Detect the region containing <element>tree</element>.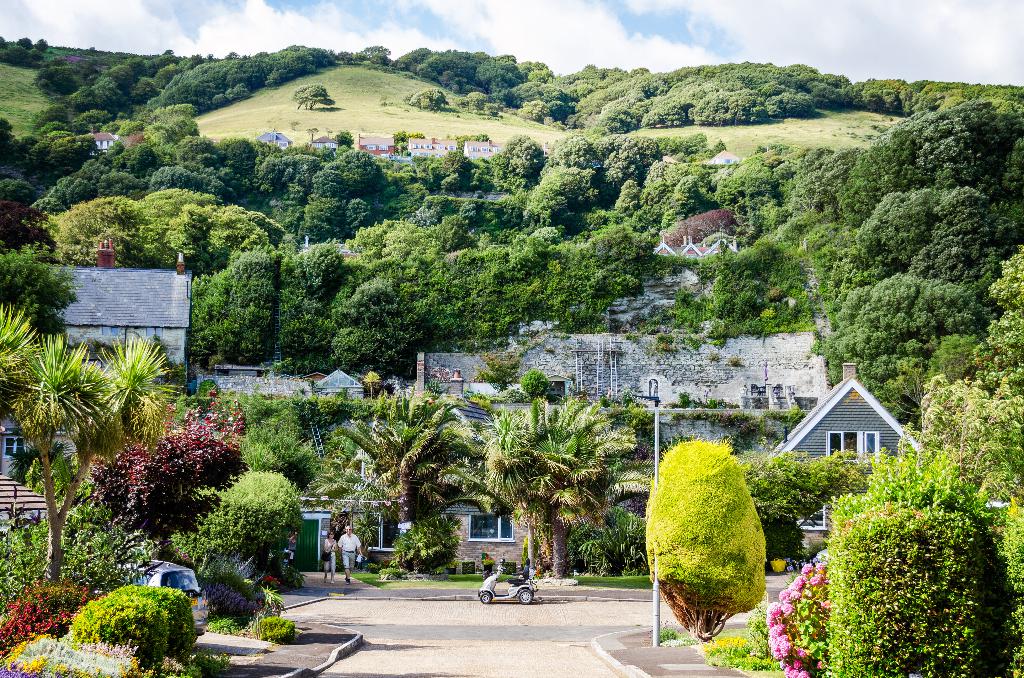
(408,83,452,113).
